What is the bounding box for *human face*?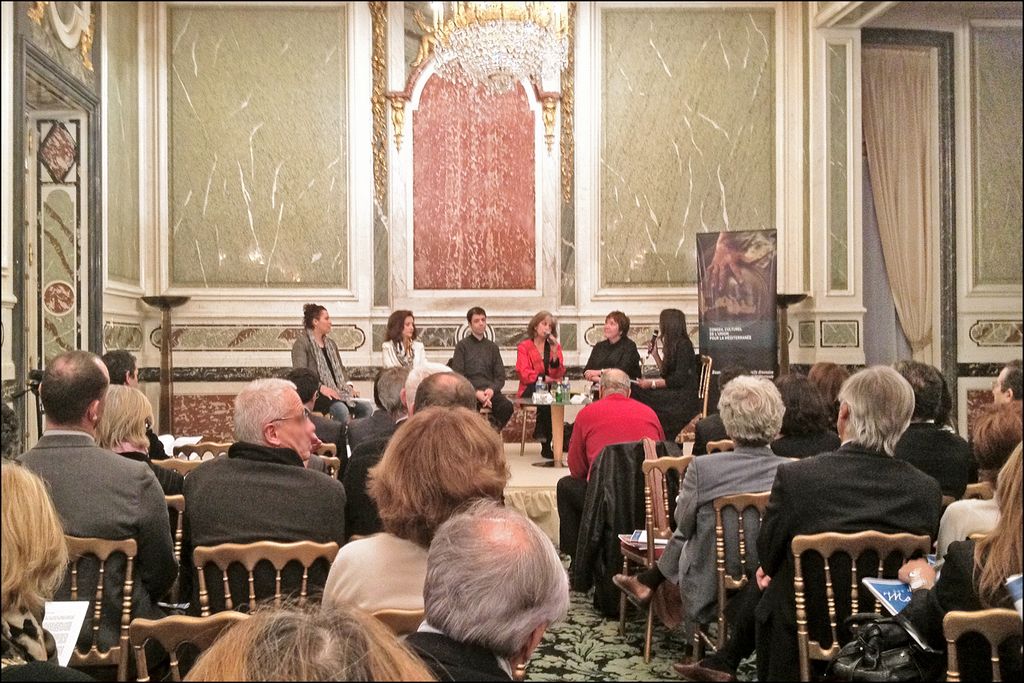
box(603, 315, 615, 334).
